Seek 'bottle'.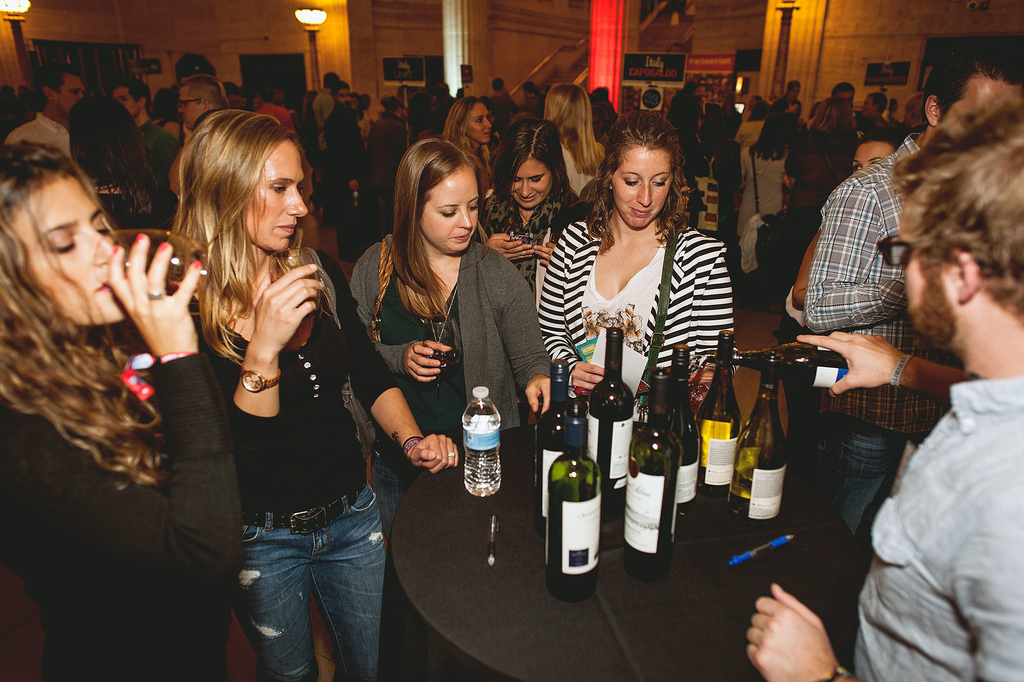
rect(457, 386, 503, 496).
